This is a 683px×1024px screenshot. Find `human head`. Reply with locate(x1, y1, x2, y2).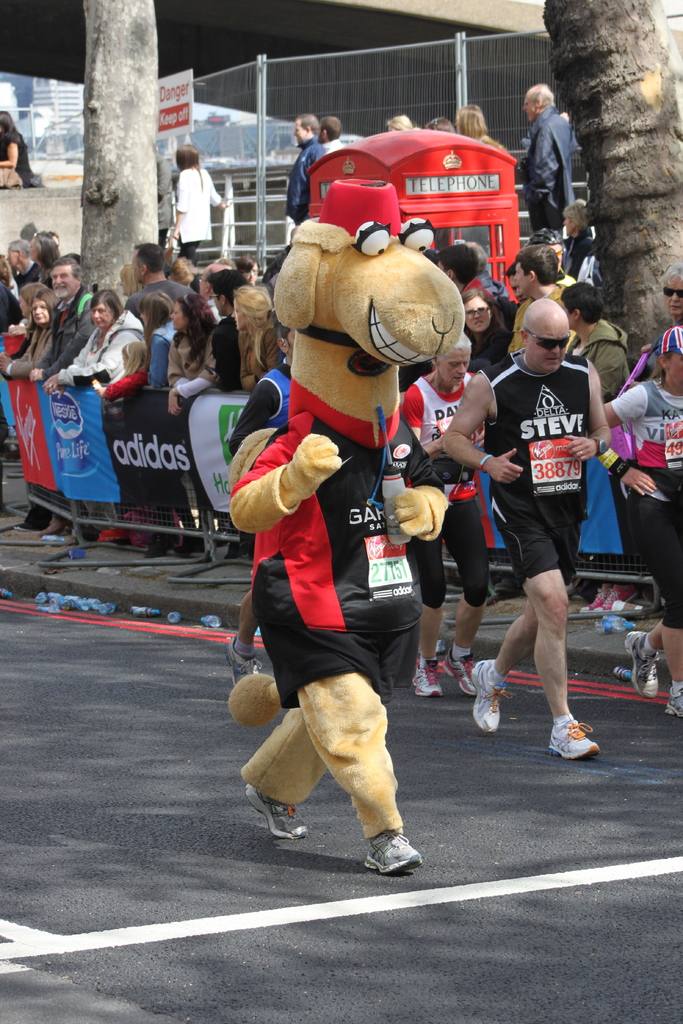
locate(436, 244, 479, 286).
